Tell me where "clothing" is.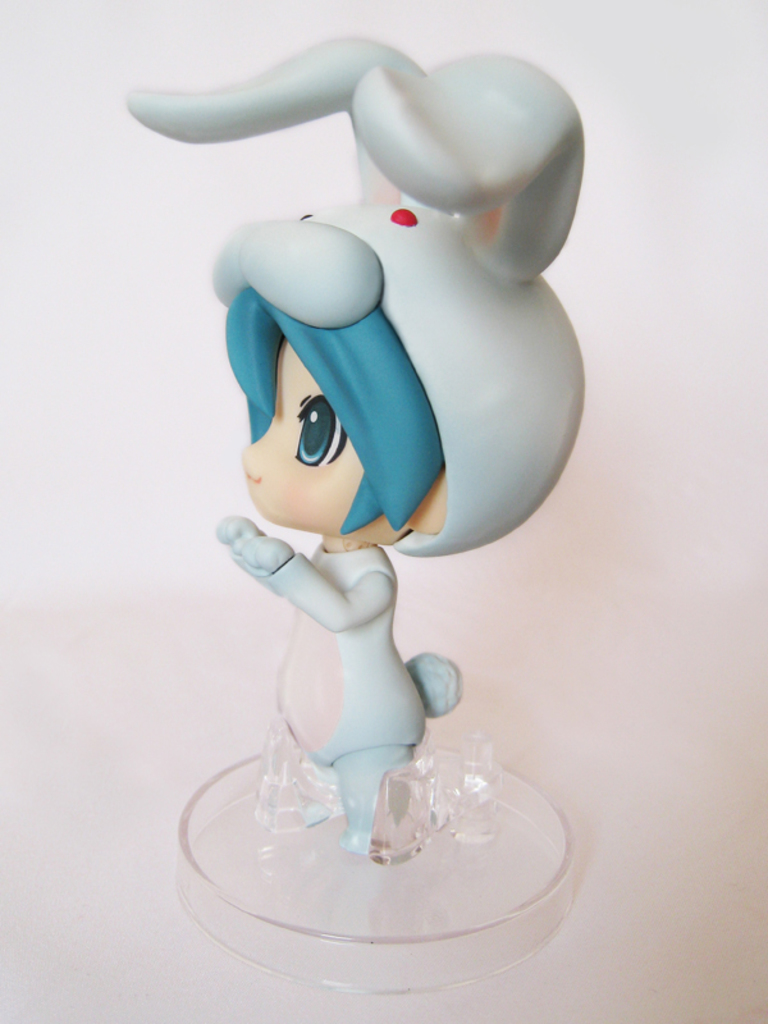
"clothing" is at pyautogui.locateOnScreen(216, 538, 434, 764).
